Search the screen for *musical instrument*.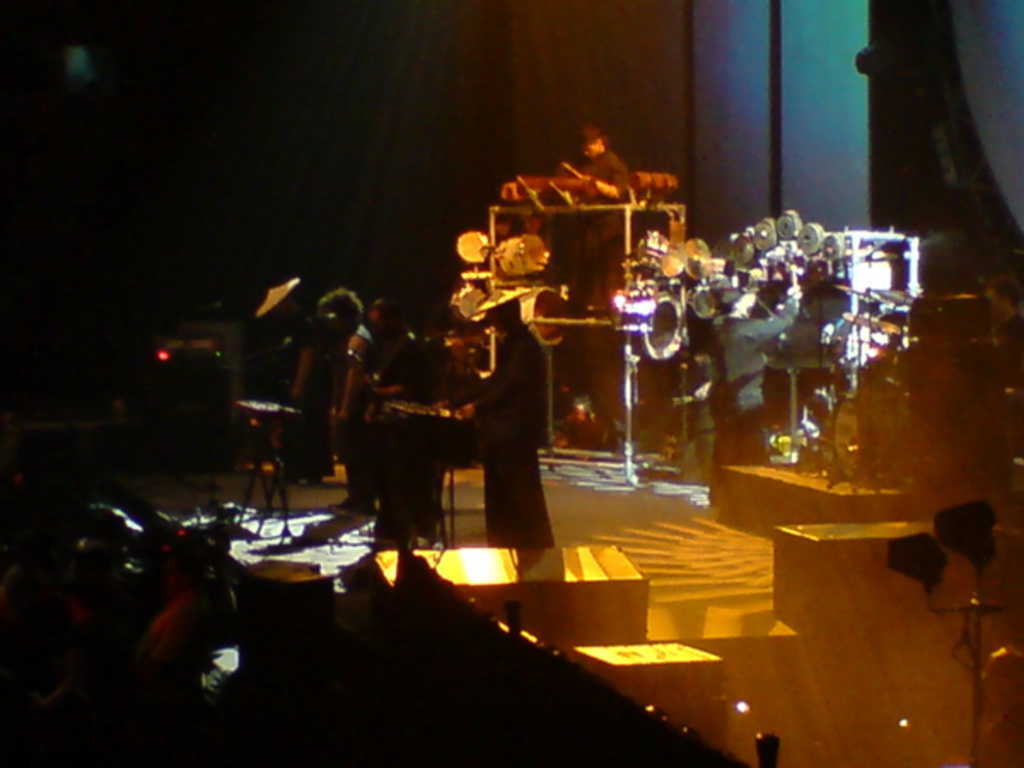
Found at 374,386,459,442.
